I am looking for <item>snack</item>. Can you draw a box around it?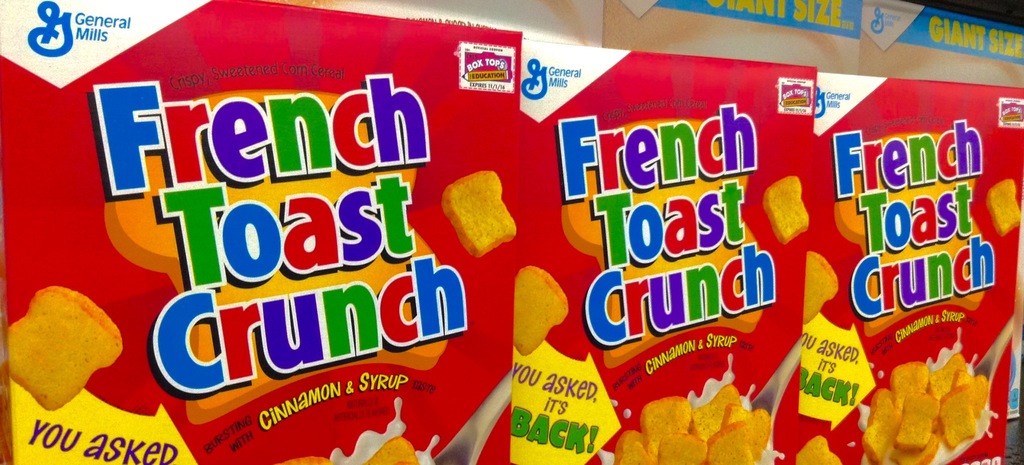
Sure, the bounding box is <region>447, 172, 518, 259</region>.
